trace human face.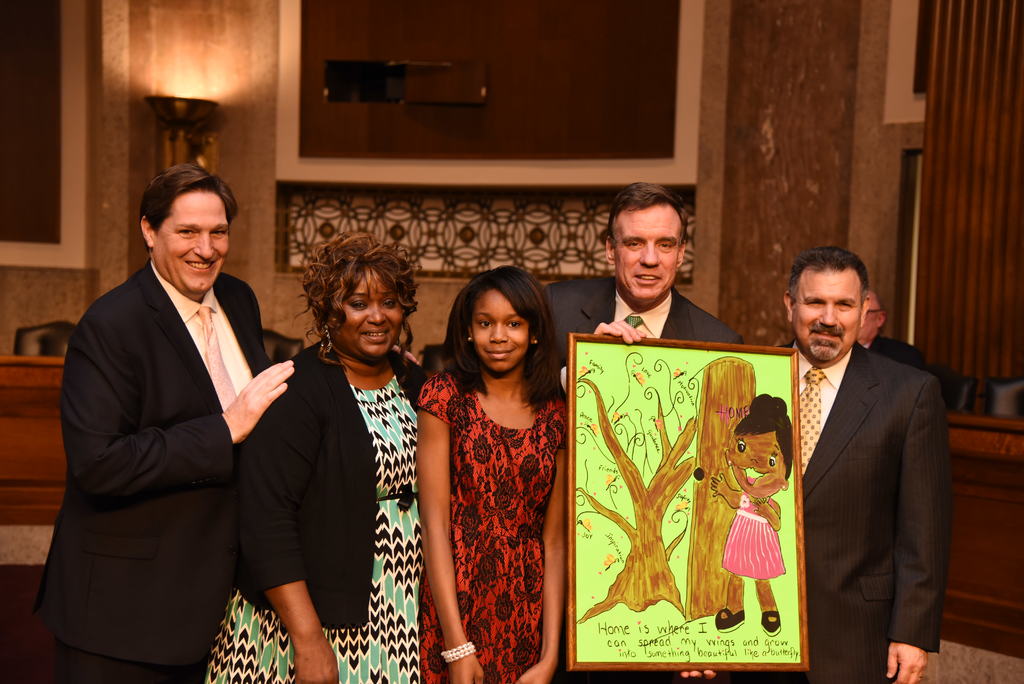
Traced to [730, 434, 781, 500].
